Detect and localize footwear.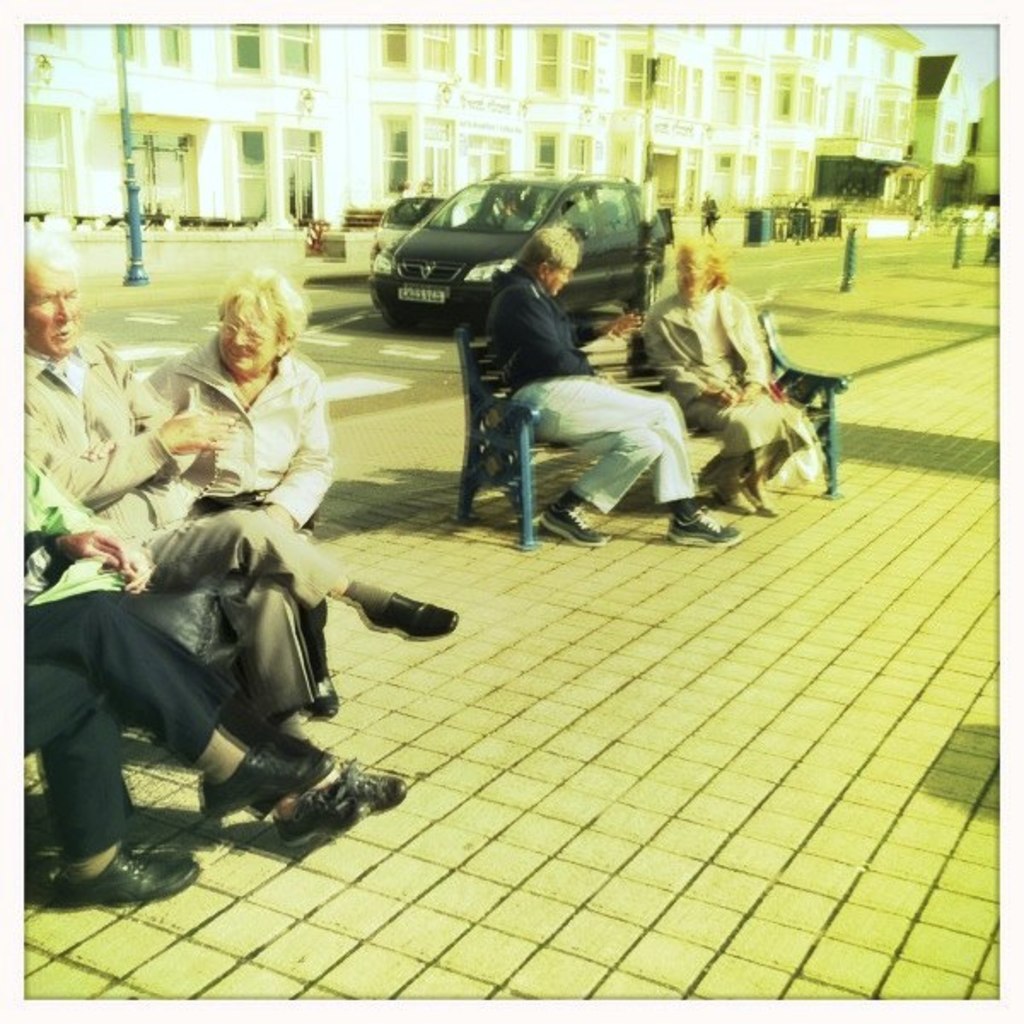
Localized at 705:466:758:512.
